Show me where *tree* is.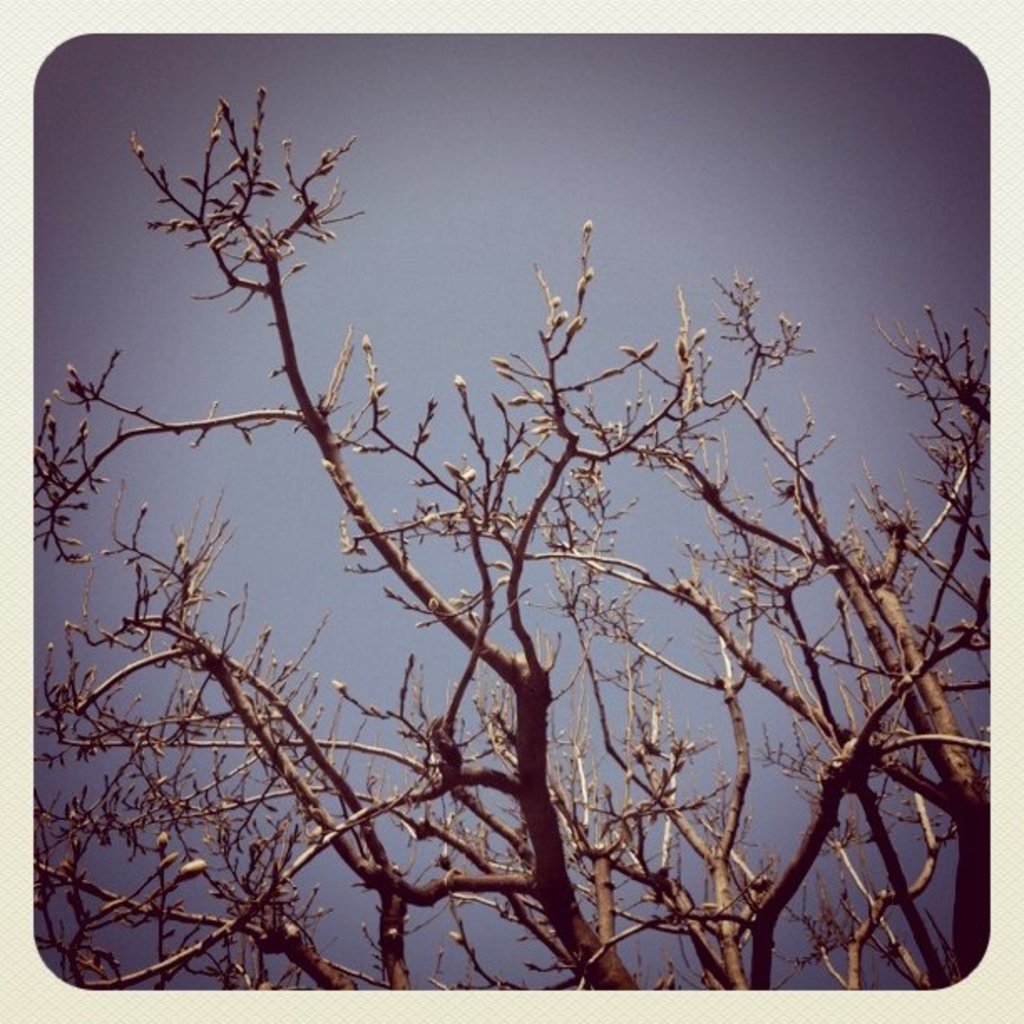
*tree* is at (20,0,1017,1019).
